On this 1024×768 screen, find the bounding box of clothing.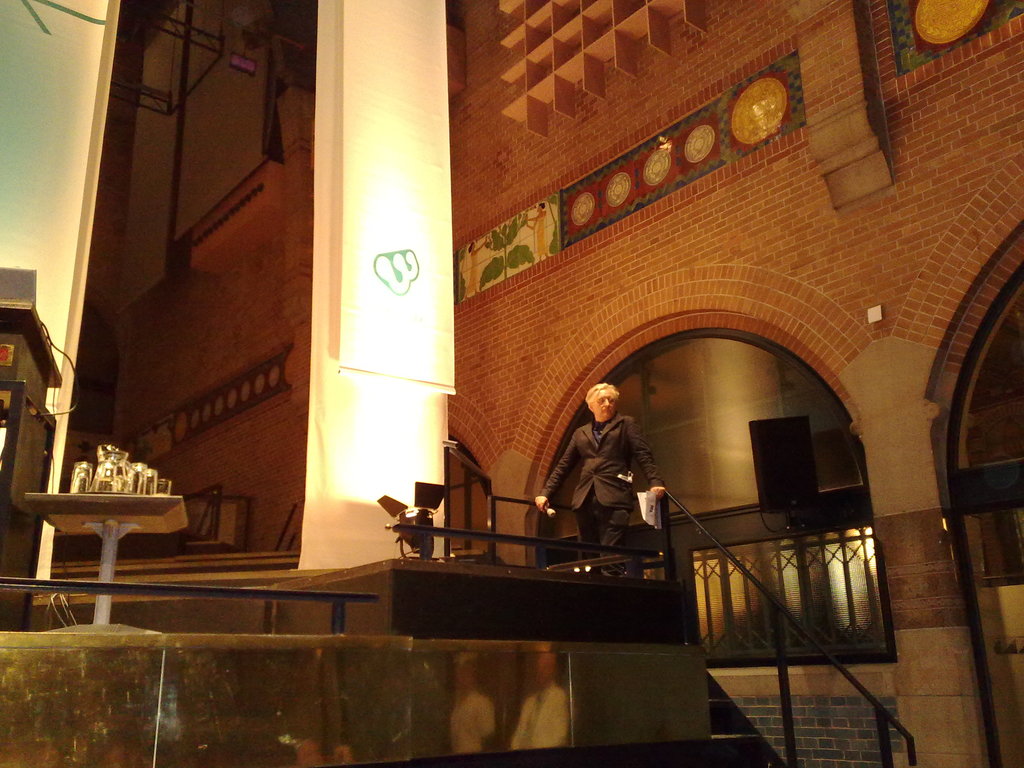
Bounding box: l=548, t=383, r=671, b=571.
